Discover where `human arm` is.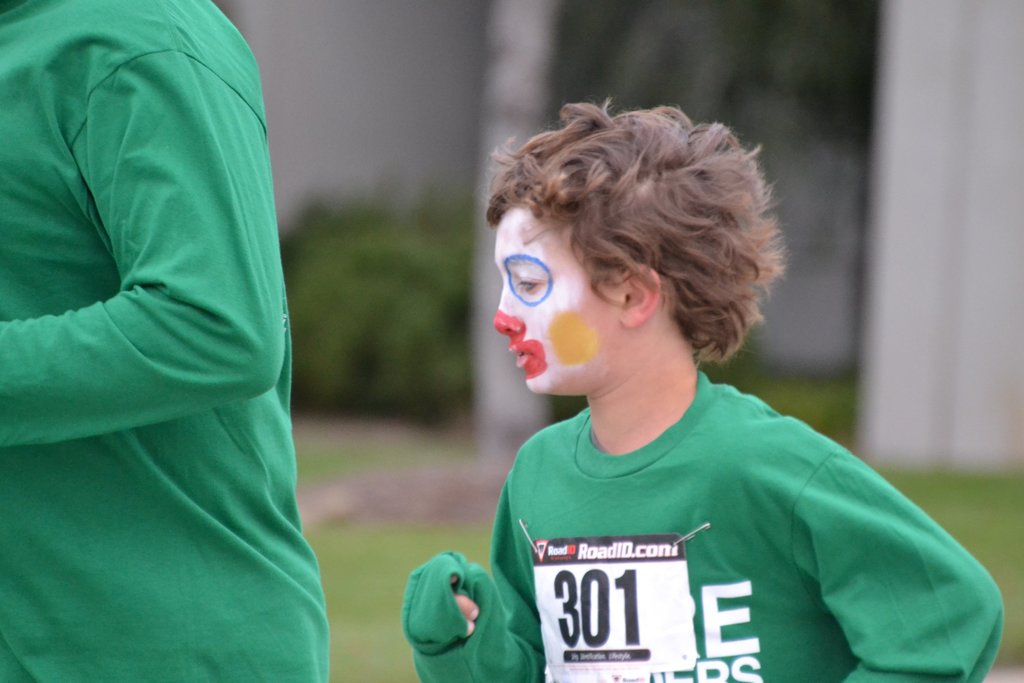
Discovered at (1,4,289,444).
